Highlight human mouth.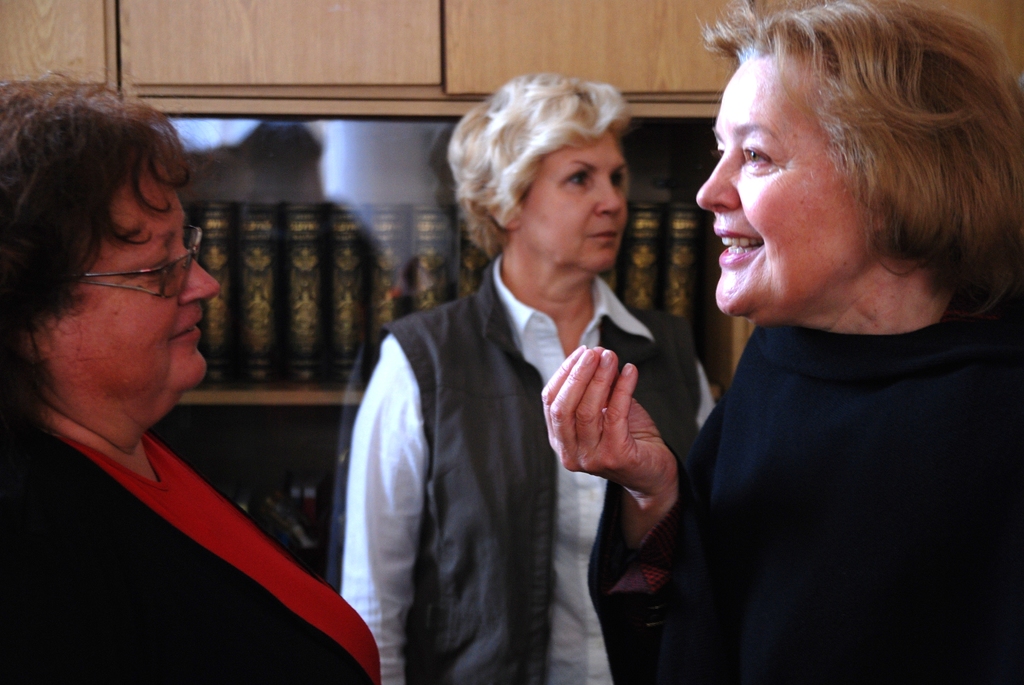
Highlighted region: 165, 321, 202, 345.
